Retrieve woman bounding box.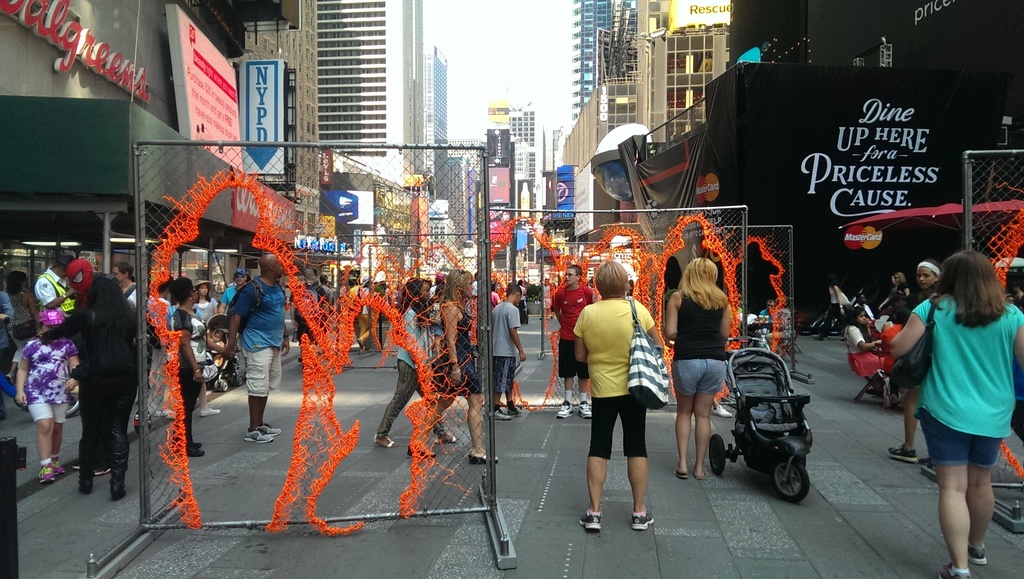
Bounding box: (left=38, top=268, right=143, bottom=510).
